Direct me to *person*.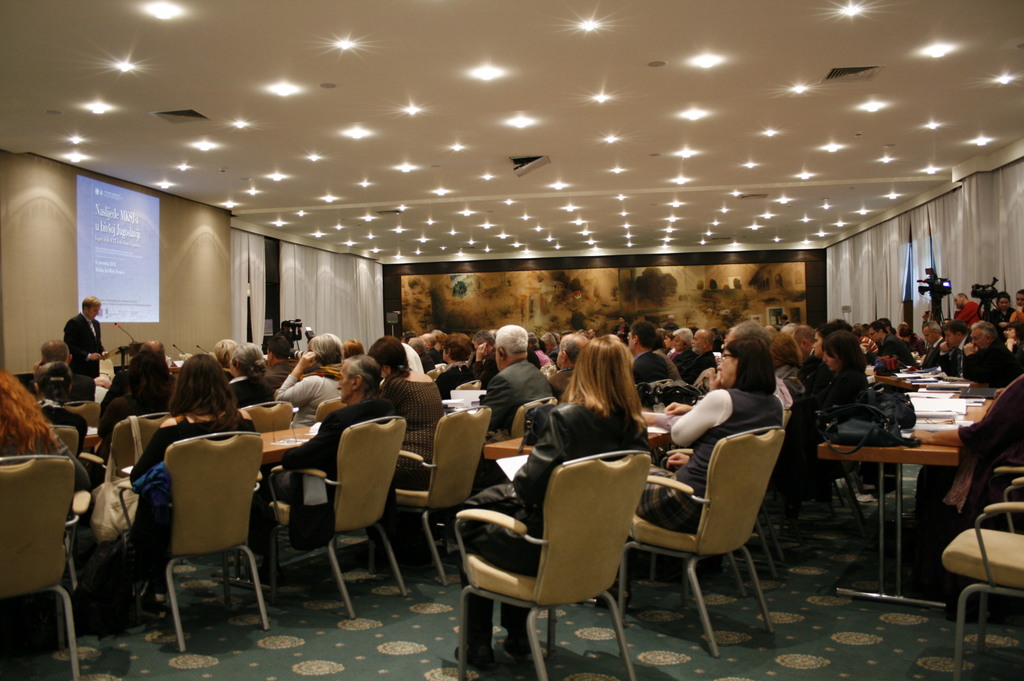
Direction: region(451, 329, 652, 667).
